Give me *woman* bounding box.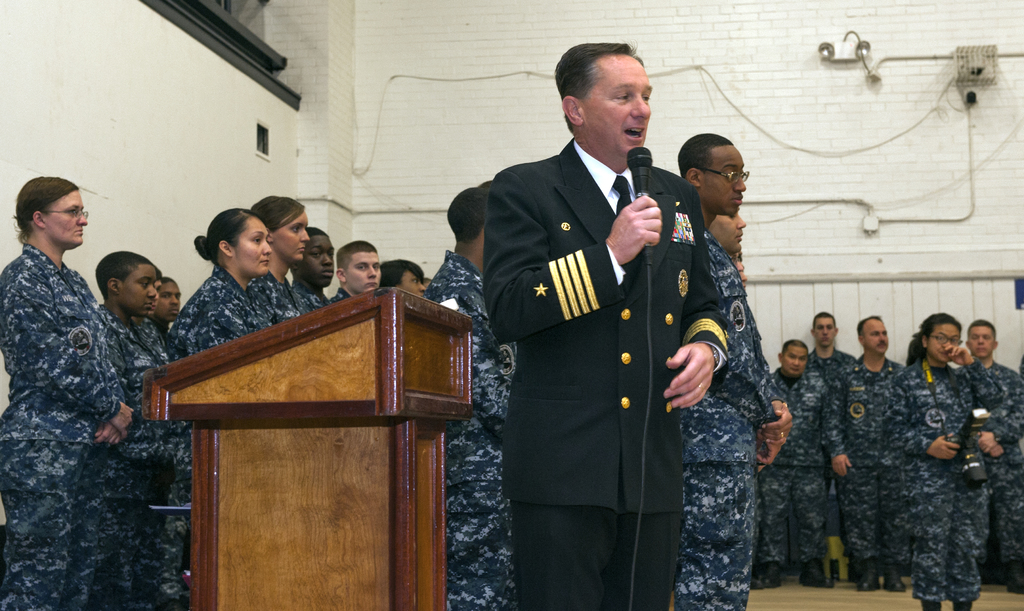
bbox=[886, 311, 997, 610].
